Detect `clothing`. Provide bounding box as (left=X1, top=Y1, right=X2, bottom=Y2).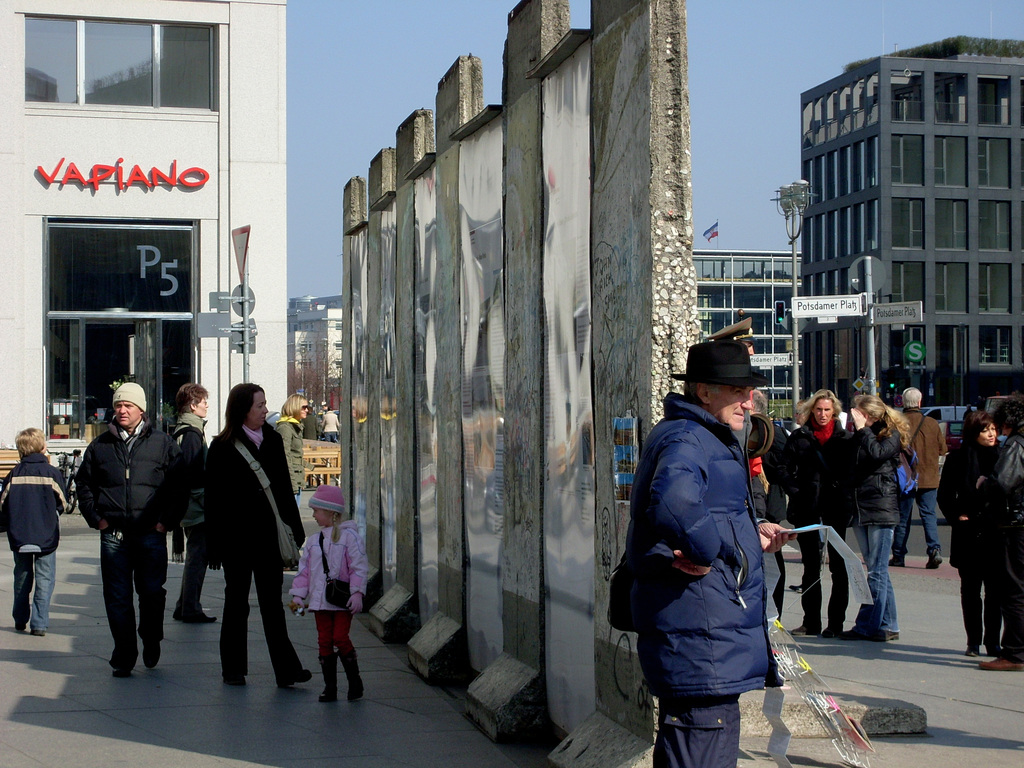
(left=0, top=456, right=68, bottom=630).
